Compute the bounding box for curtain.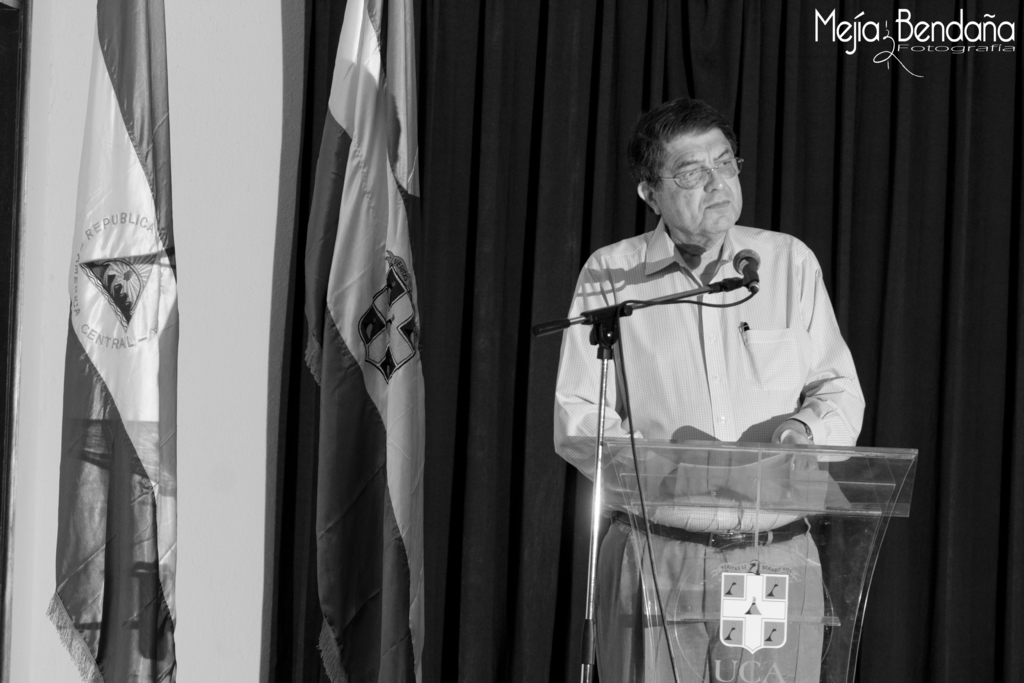
397,4,1018,682.
